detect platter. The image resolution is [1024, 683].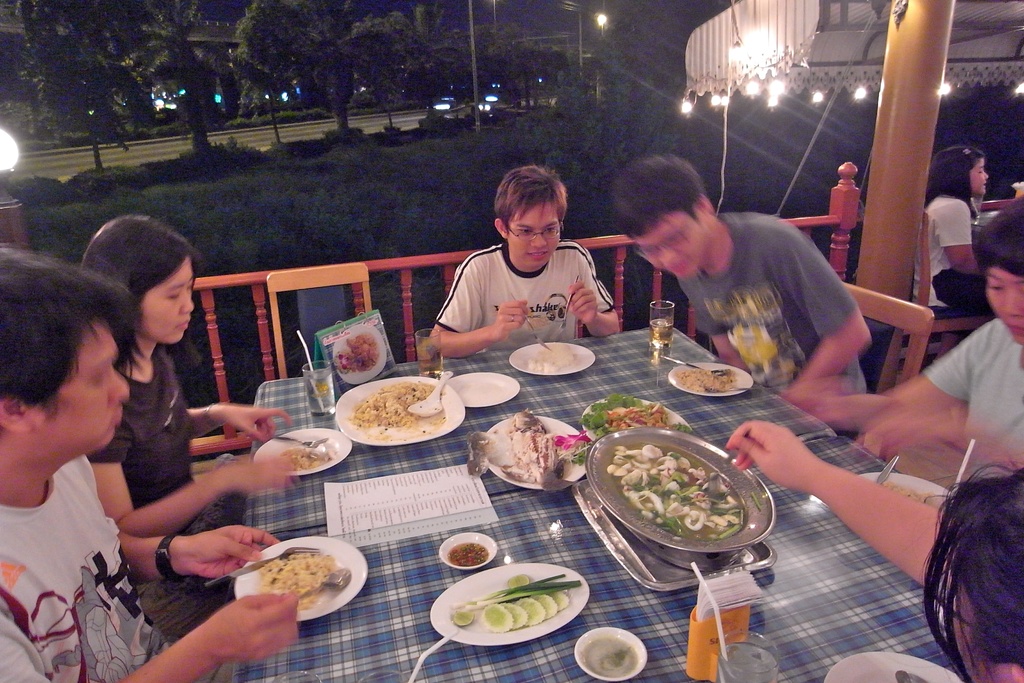
[235,537,367,622].
